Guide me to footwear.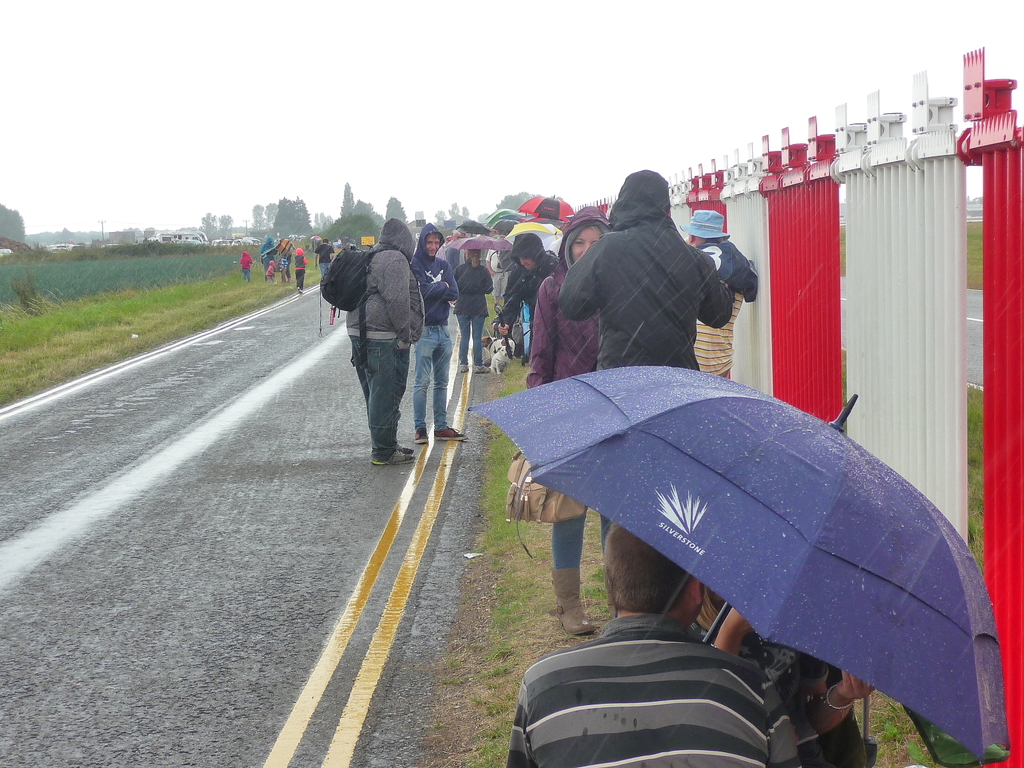
Guidance: [474, 360, 495, 373].
